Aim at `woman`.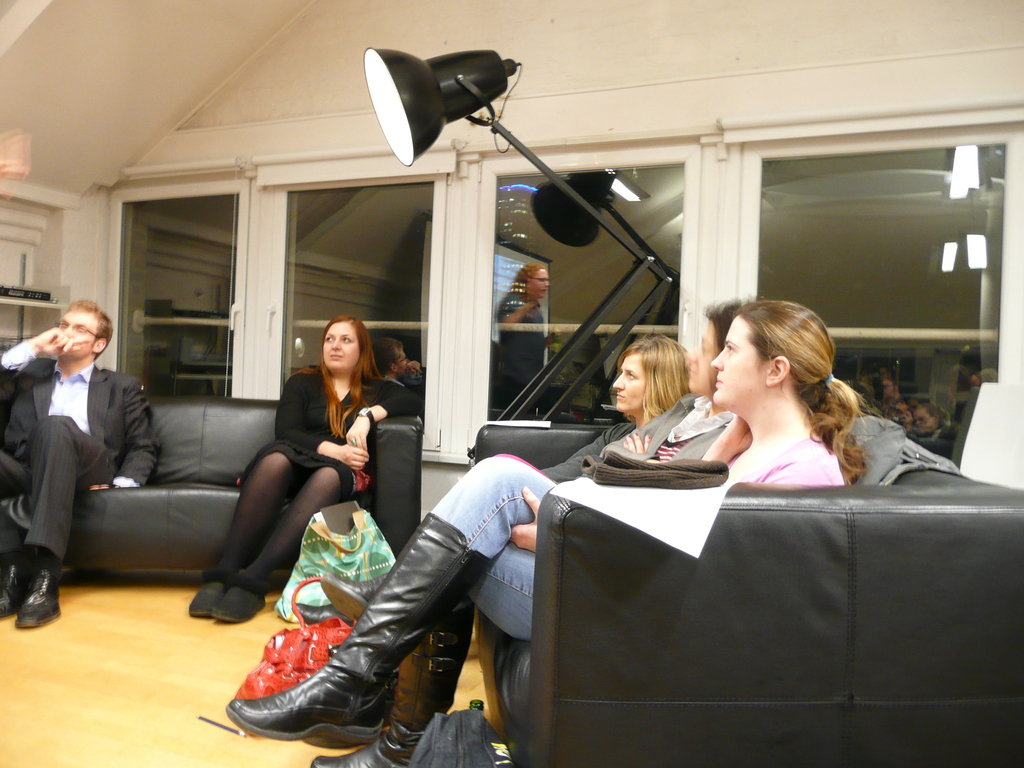
Aimed at [226, 301, 862, 767].
